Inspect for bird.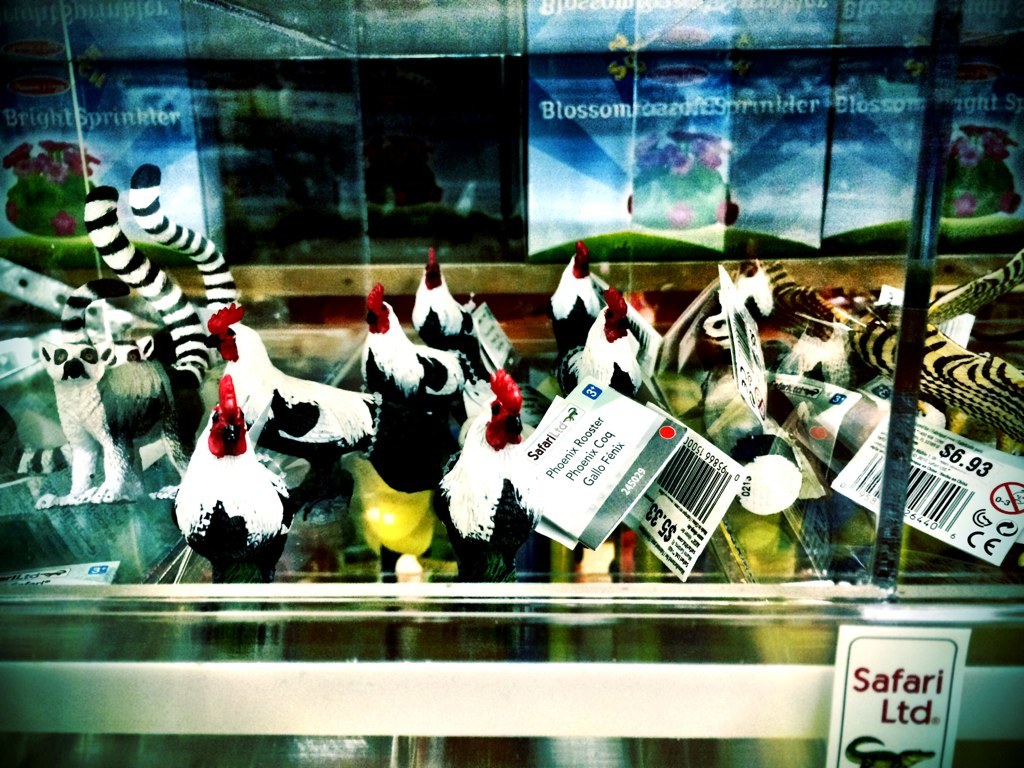
Inspection: pyautogui.locateOnScreen(406, 245, 489, 374).
